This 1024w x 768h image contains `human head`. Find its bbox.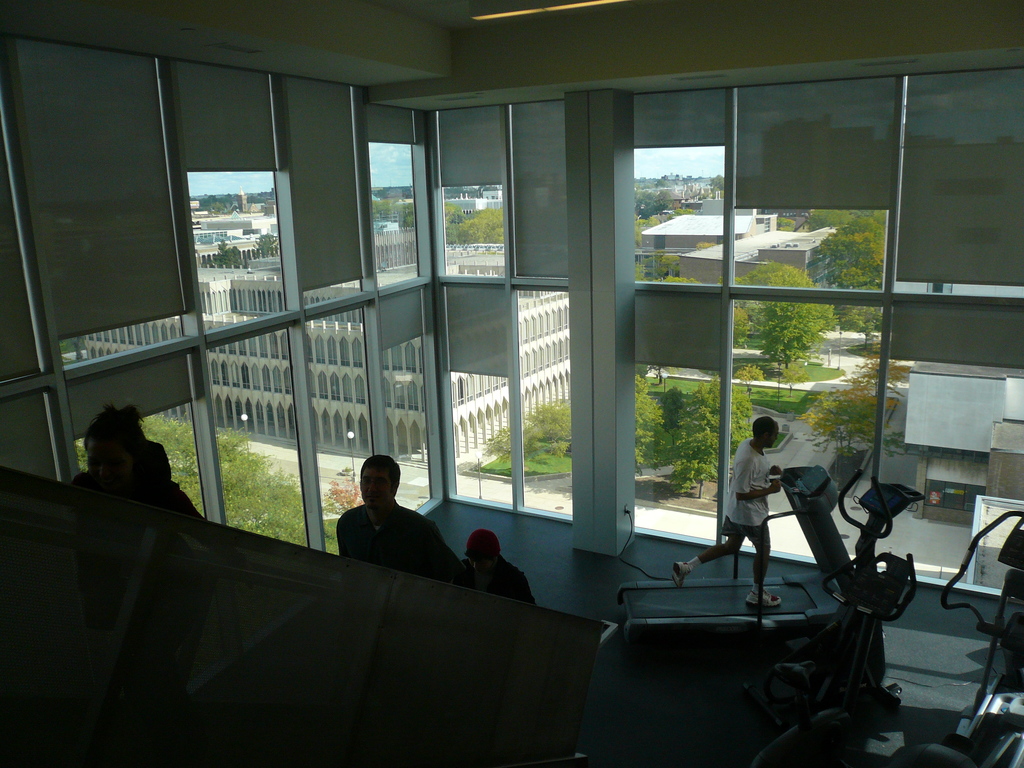
(754, 416, 781, 447).
